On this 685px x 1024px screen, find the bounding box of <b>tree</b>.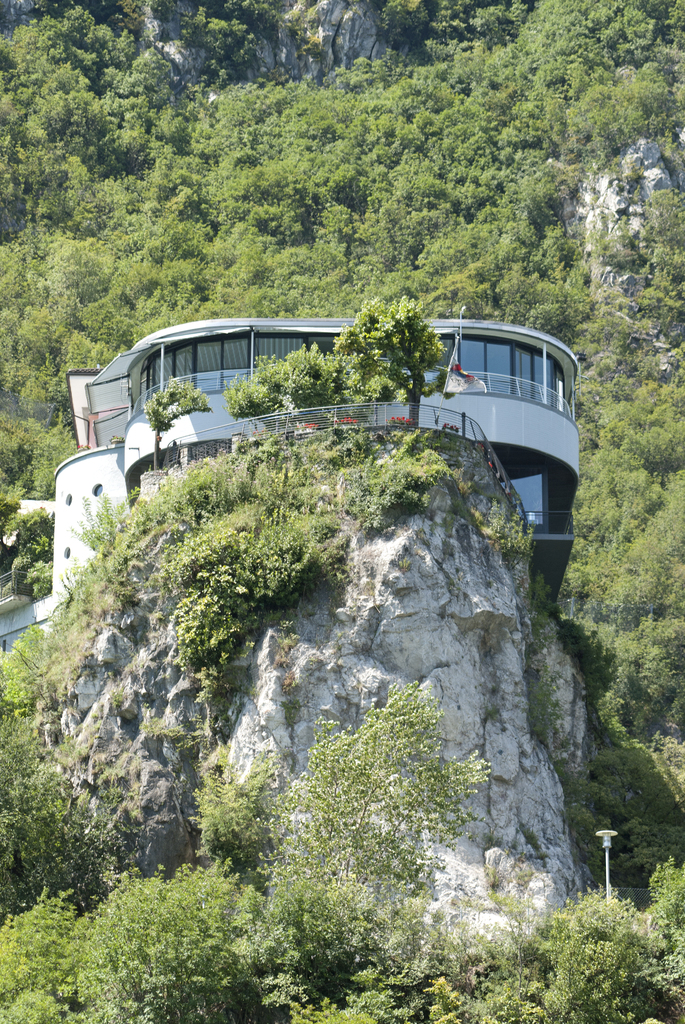
Bounding box: detection(333, 287, 446, 426).
